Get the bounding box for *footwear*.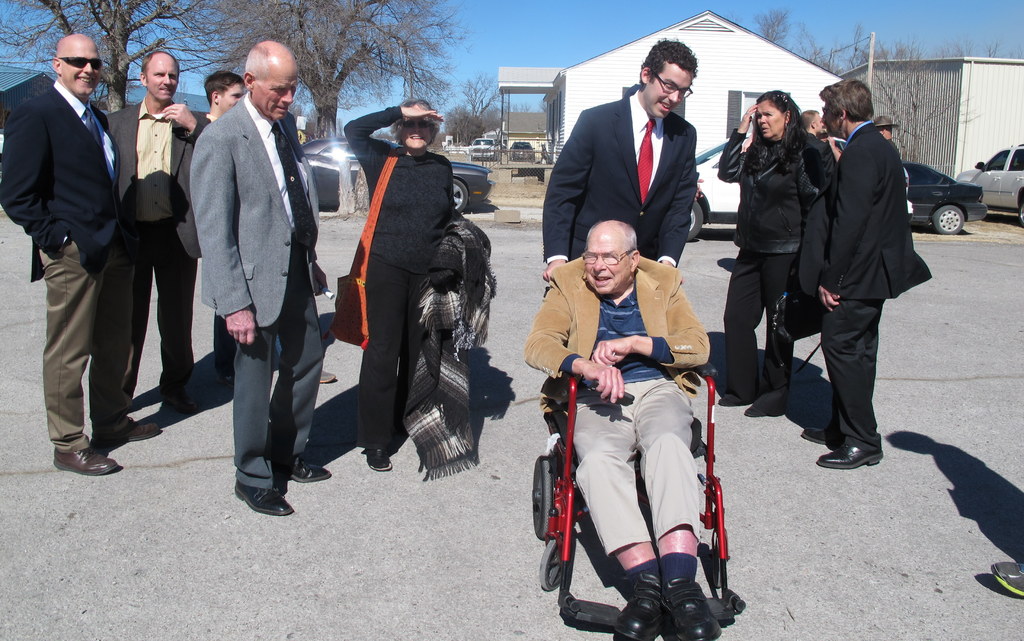
225/457/287/519.
